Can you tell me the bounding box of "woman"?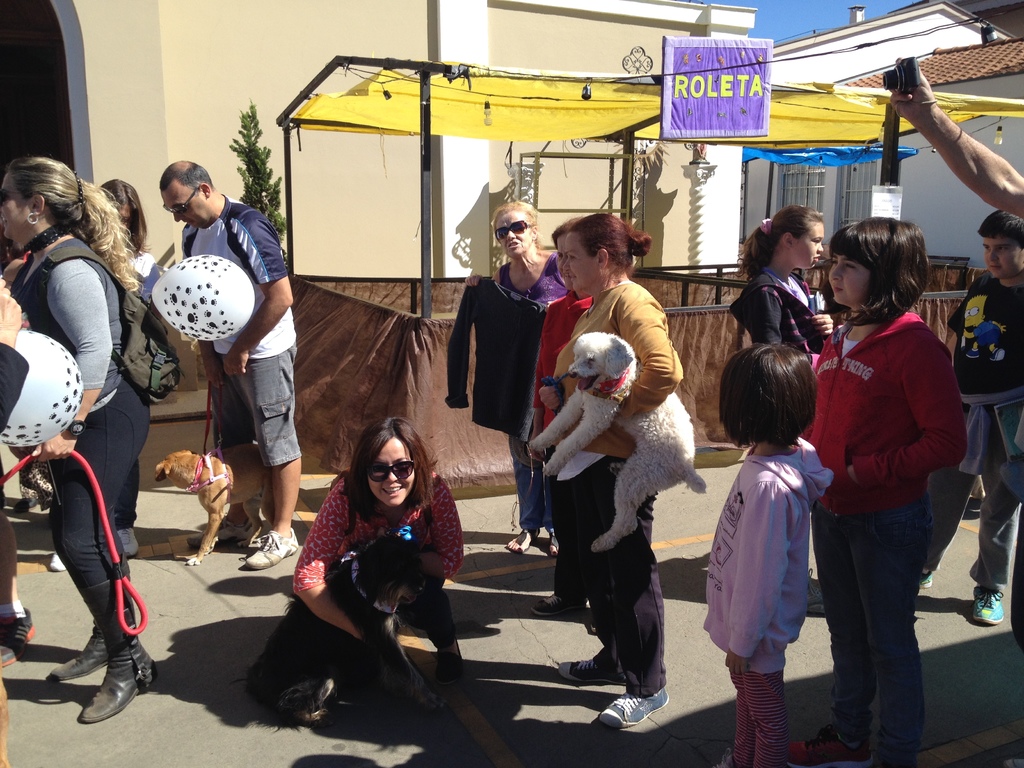
[244,414,472,707].
